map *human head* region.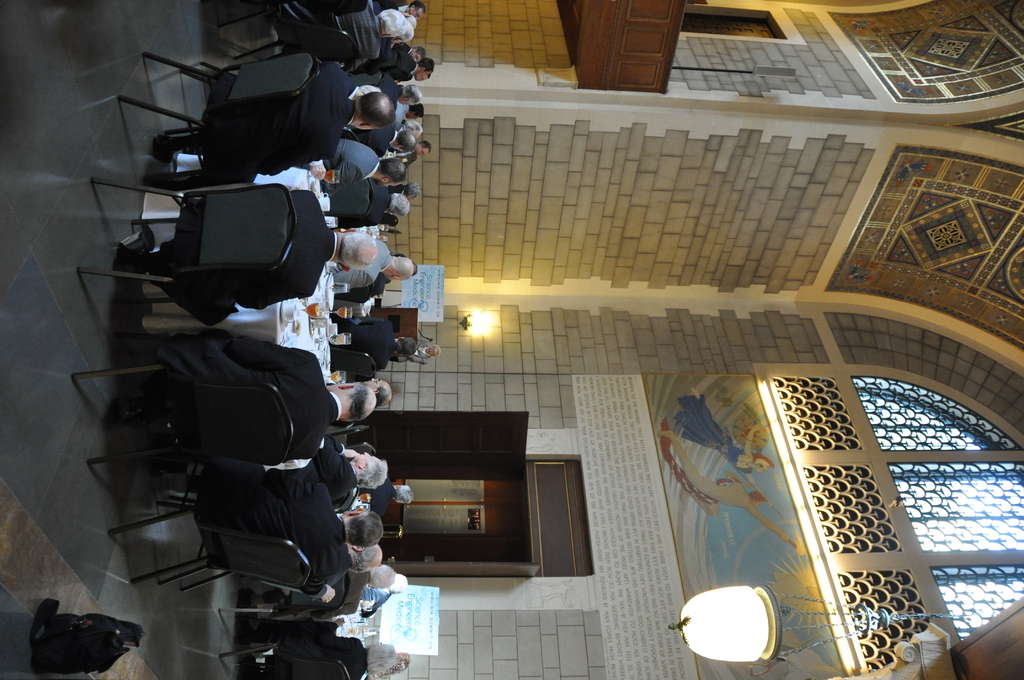
Mapped to (343,232,374,274).
